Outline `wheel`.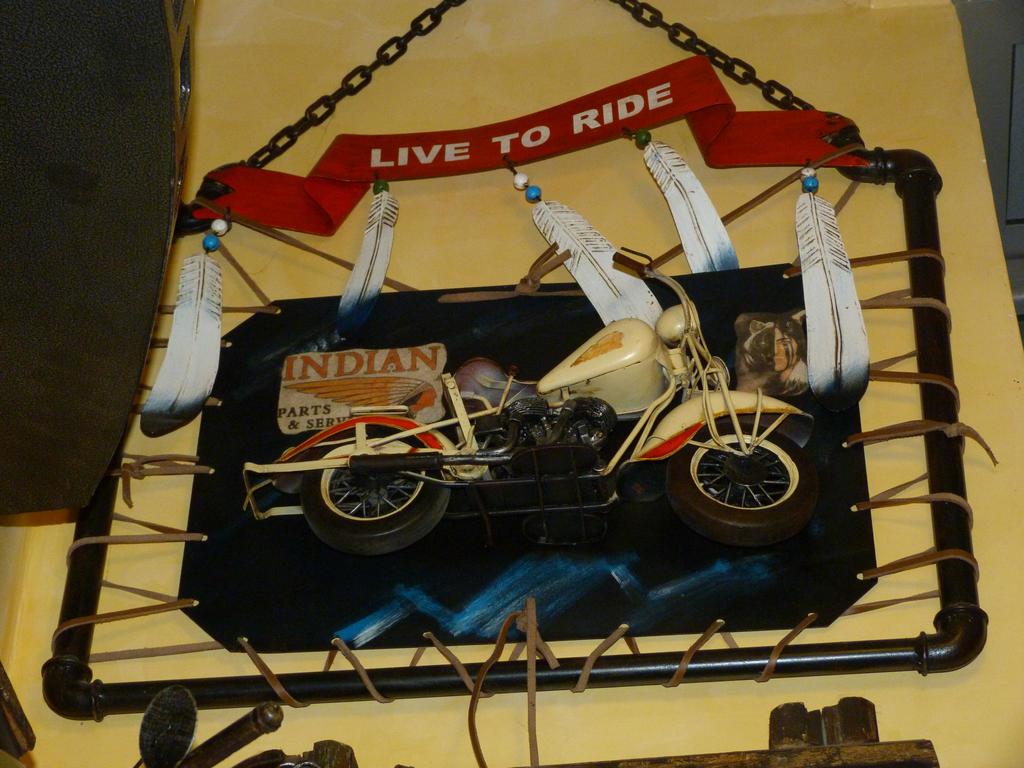
Outline: locate(666, 421, 819, 545).
